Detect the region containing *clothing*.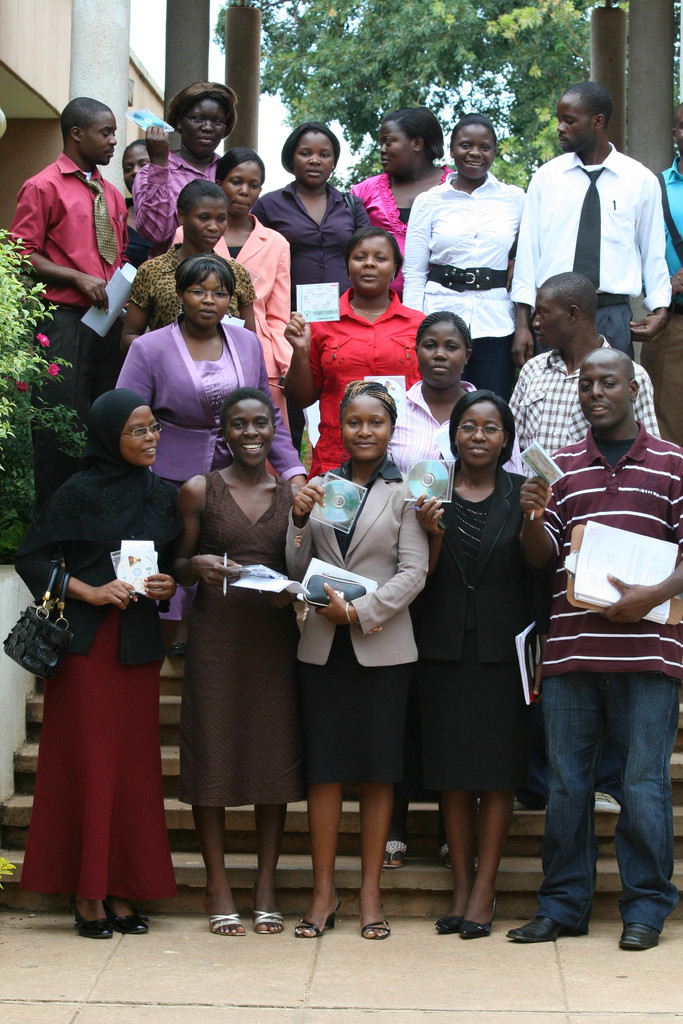
661,151,682,308.
